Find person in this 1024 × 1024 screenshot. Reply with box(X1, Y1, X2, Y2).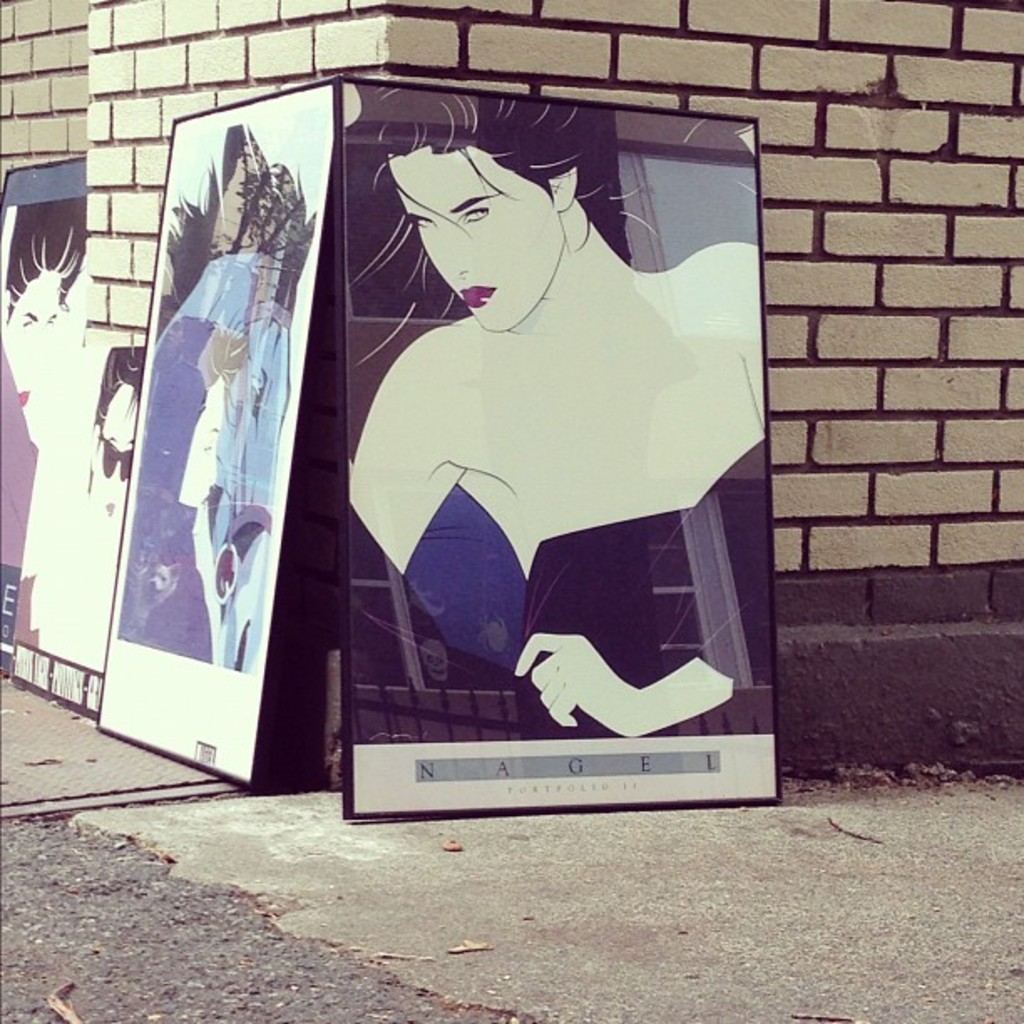
box(343, 90, 766, 743).
